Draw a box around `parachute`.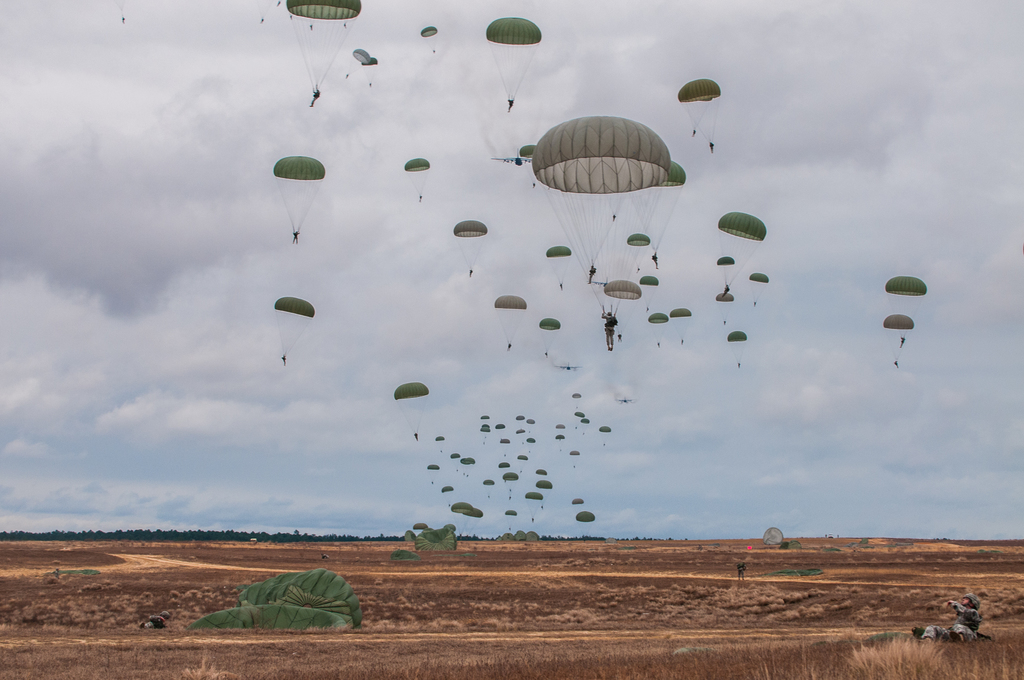
649/313/668/343.
